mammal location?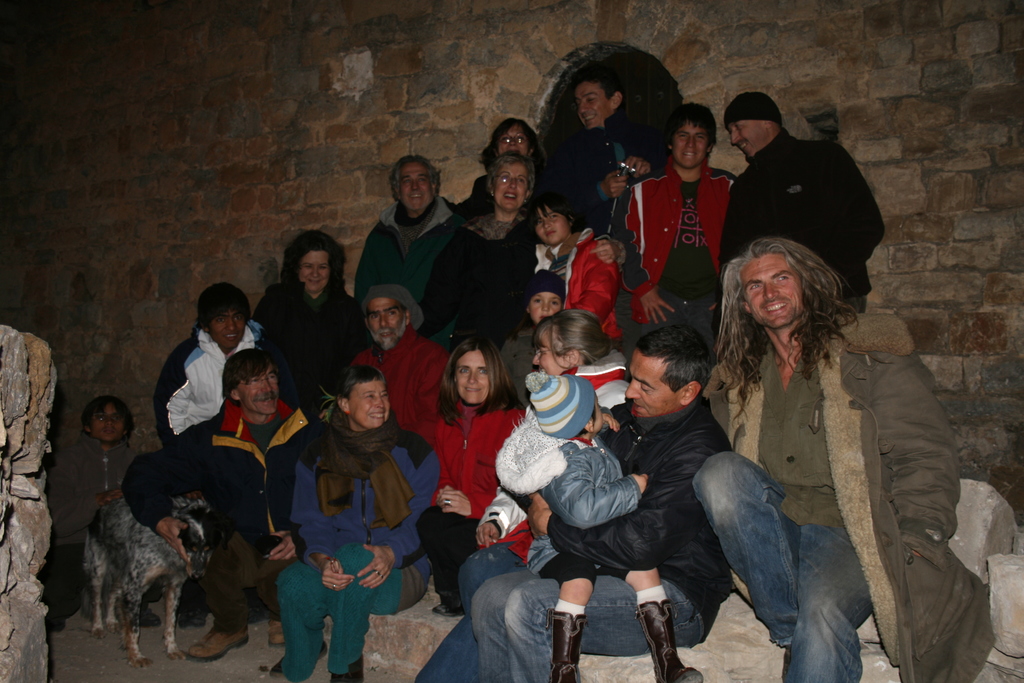
[x1=348, y1=156, x2=456, y2=298]
